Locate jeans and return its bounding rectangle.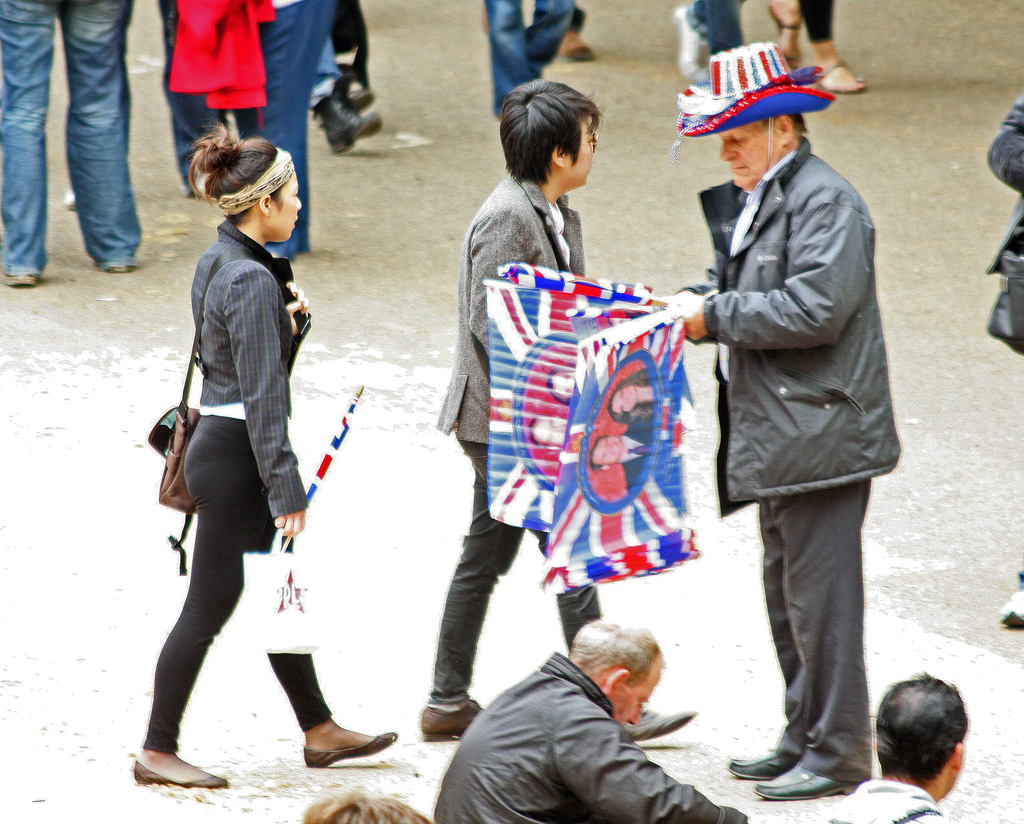
BBox(150, 419, 335, 752).
